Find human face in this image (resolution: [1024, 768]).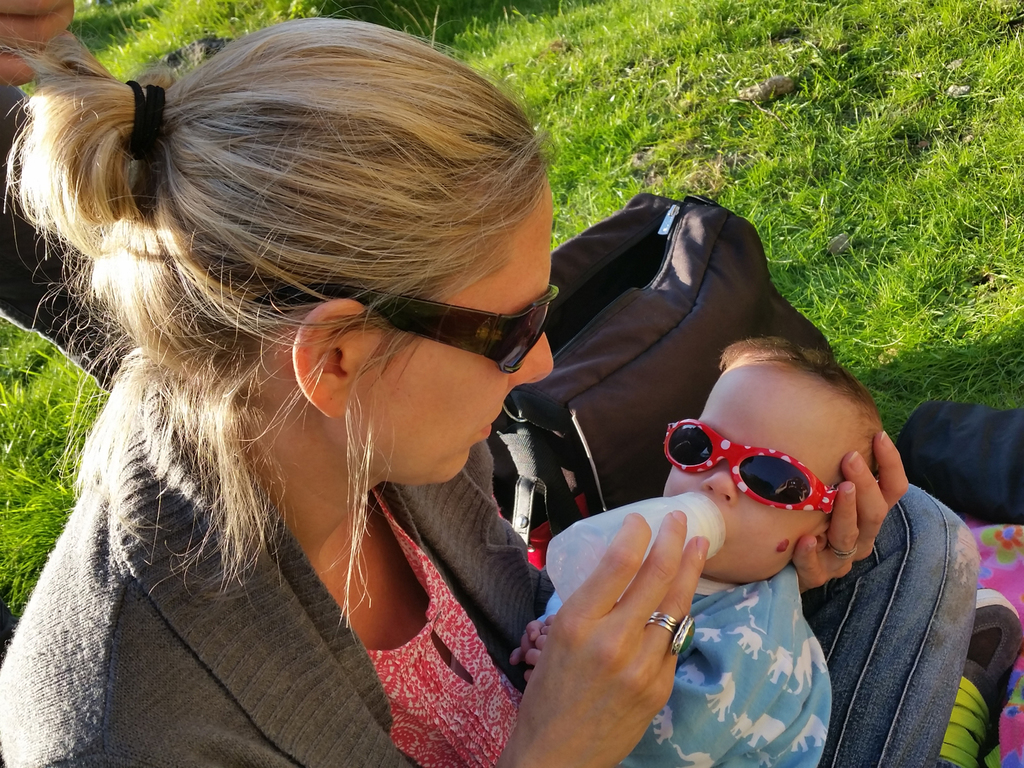
342, 184, 553, 484.
